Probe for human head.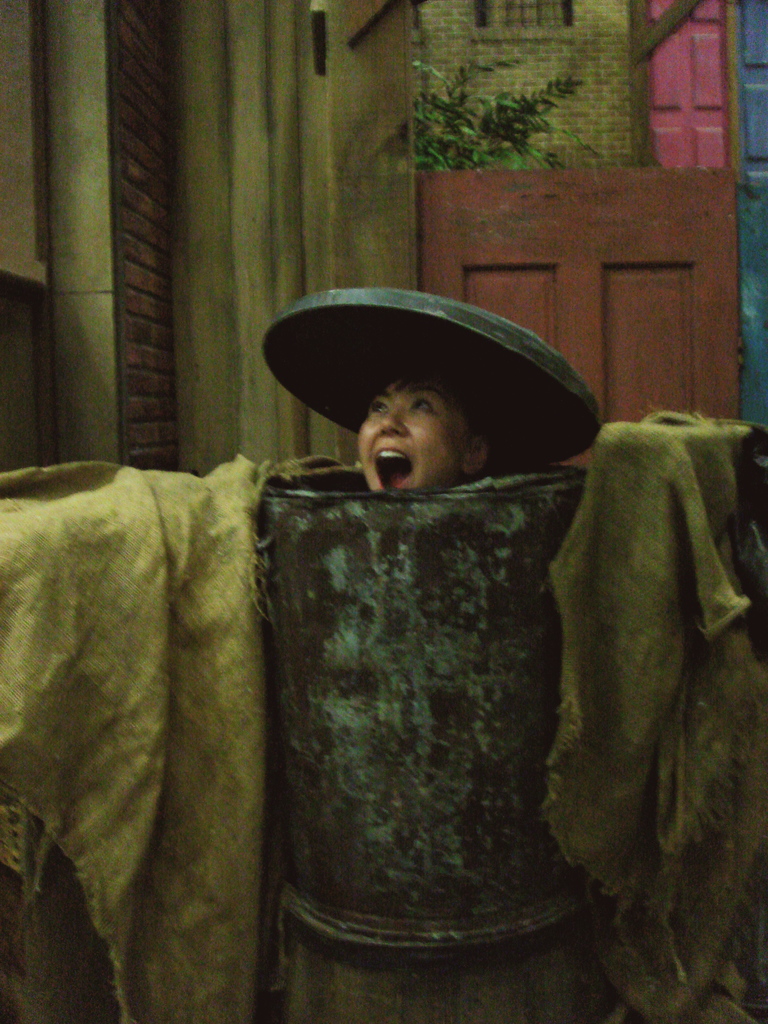
Probe result: rect(358, 360, 492, 490).
